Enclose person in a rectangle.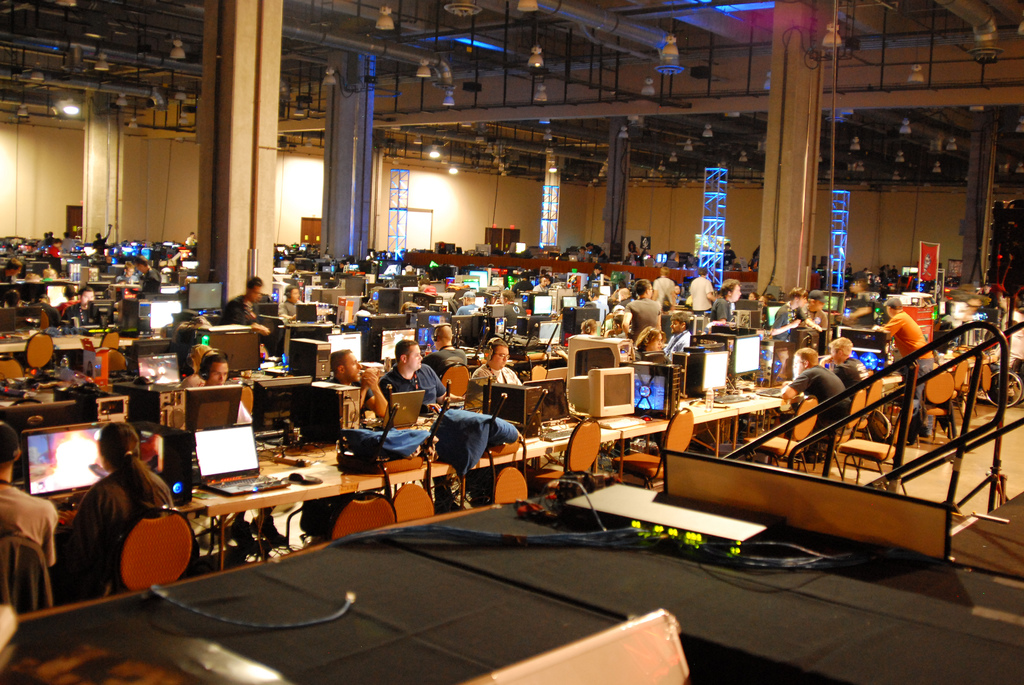
locate(460, 333, 522, 390).
